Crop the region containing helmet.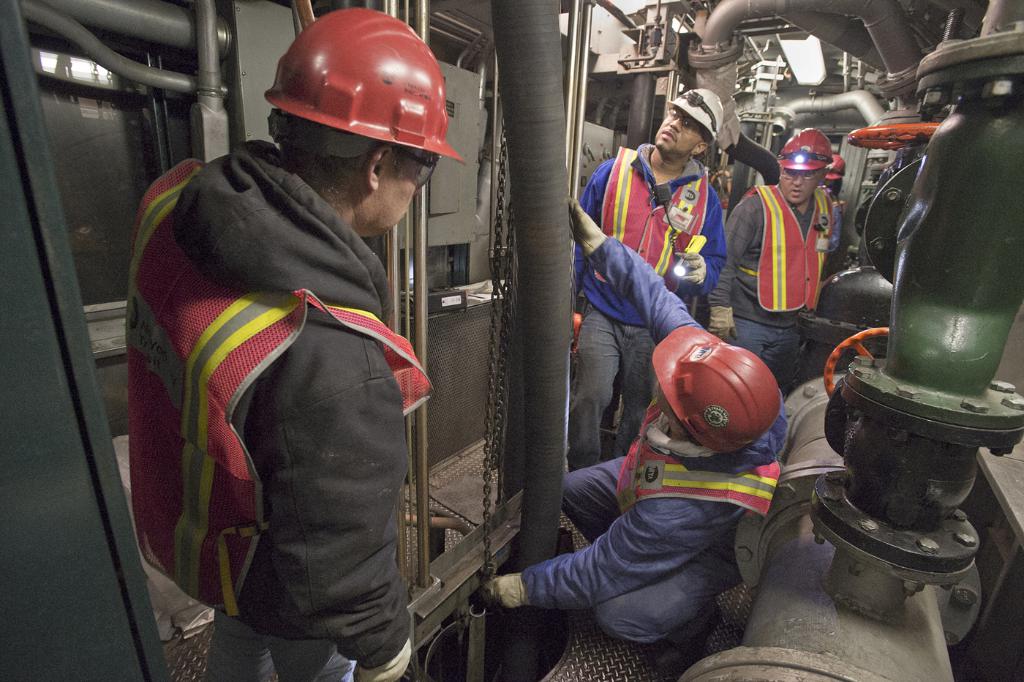
Crop region: [left=257, top=17, right=461, bottom=215].
